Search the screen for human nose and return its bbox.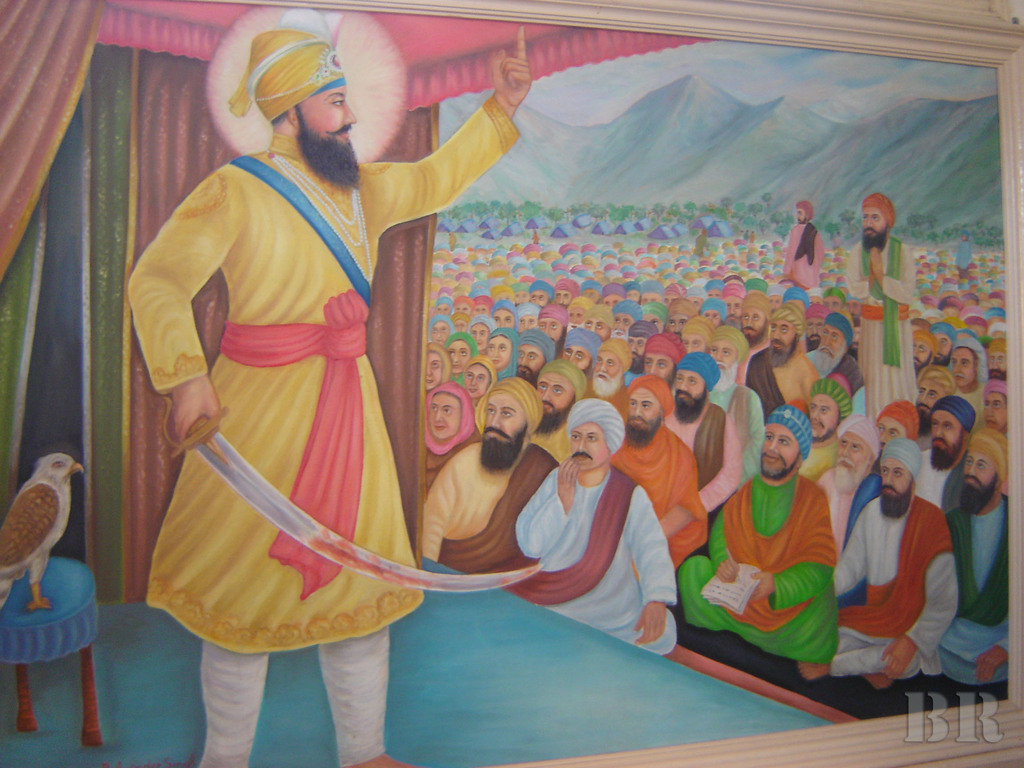
Found: box=[346, 102, 359, 129].
